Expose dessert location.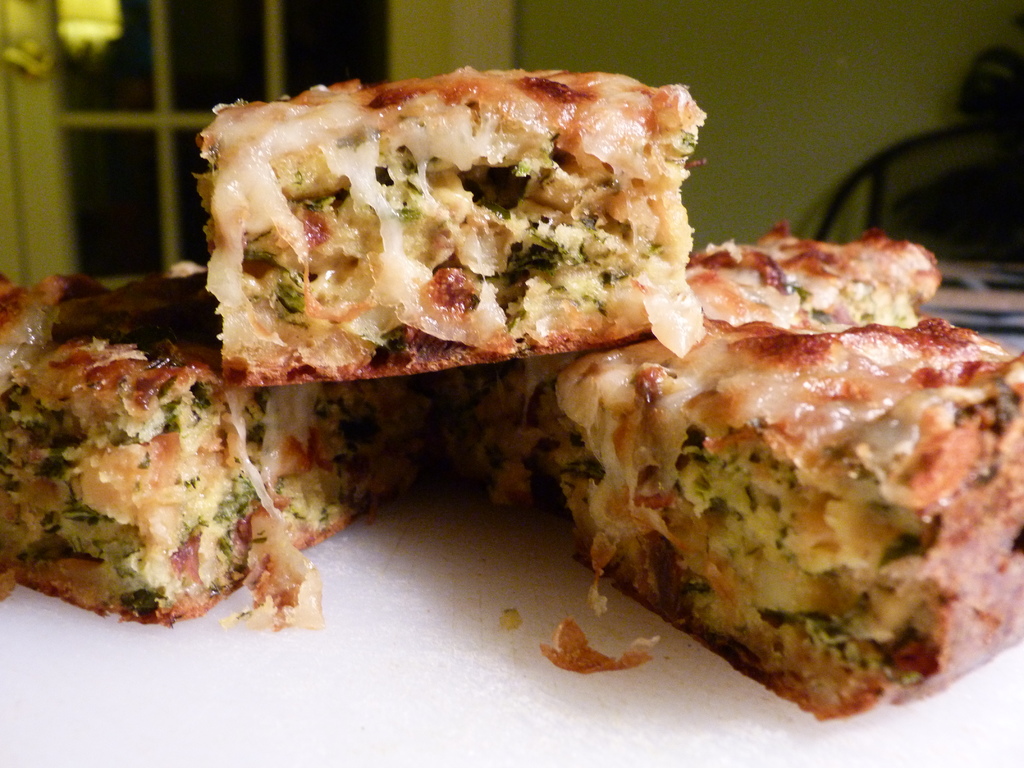
Exposed at (x1=457, y1=239, x2=941, y2=504).
